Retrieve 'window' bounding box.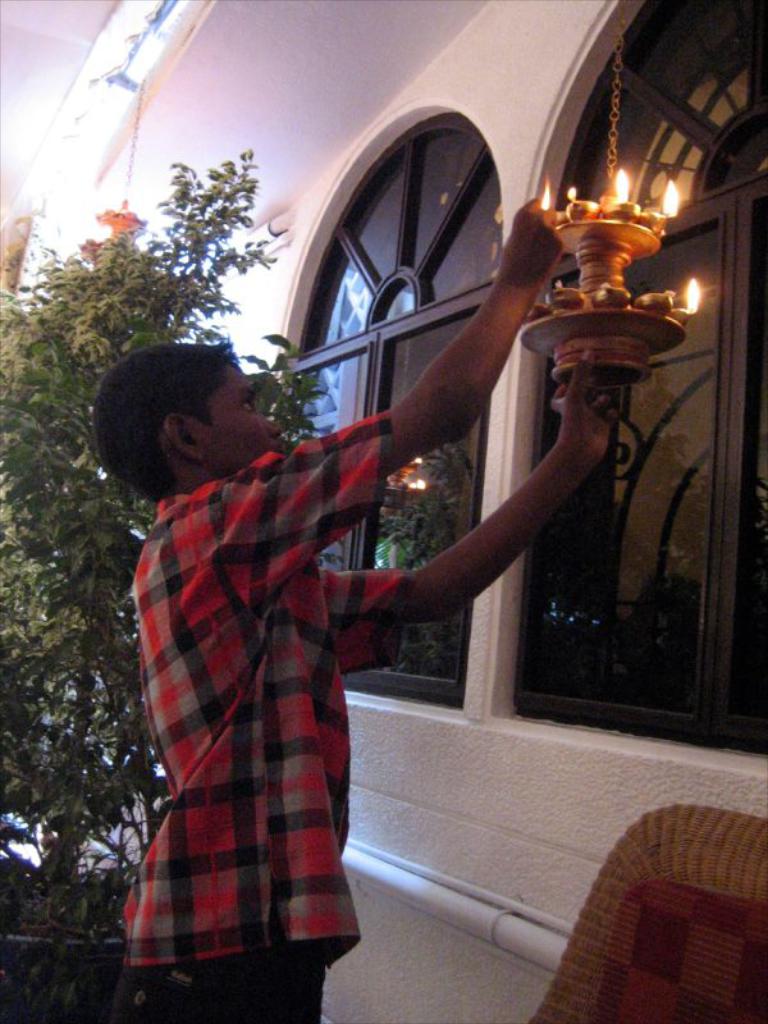
Bounding box: (294,113,503,713).
